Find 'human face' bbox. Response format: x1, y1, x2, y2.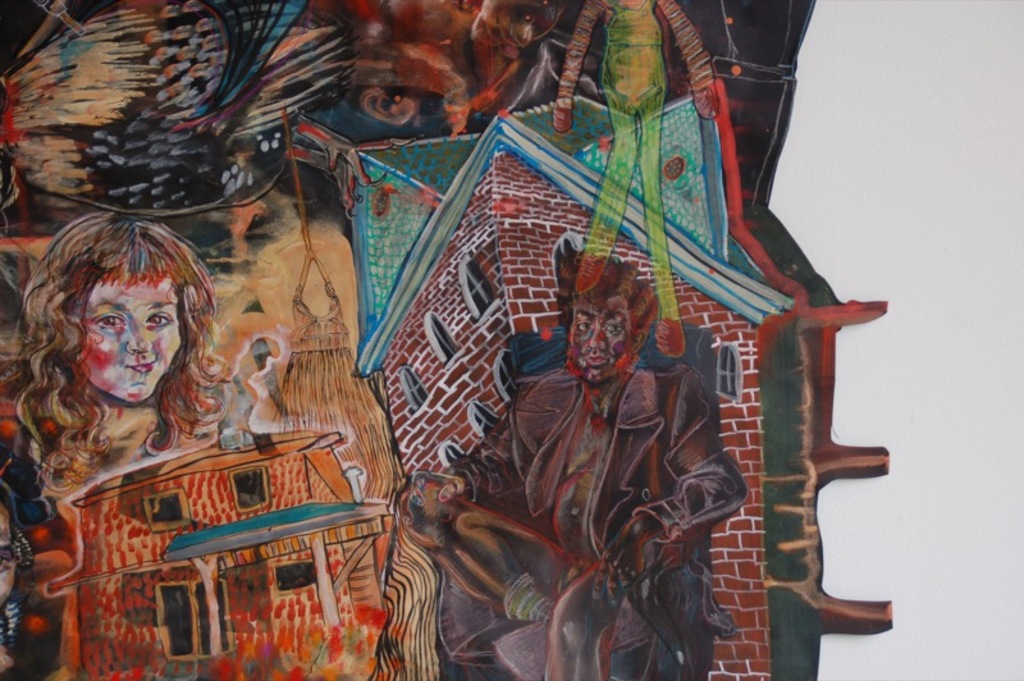
76, 257, 188, 406.
